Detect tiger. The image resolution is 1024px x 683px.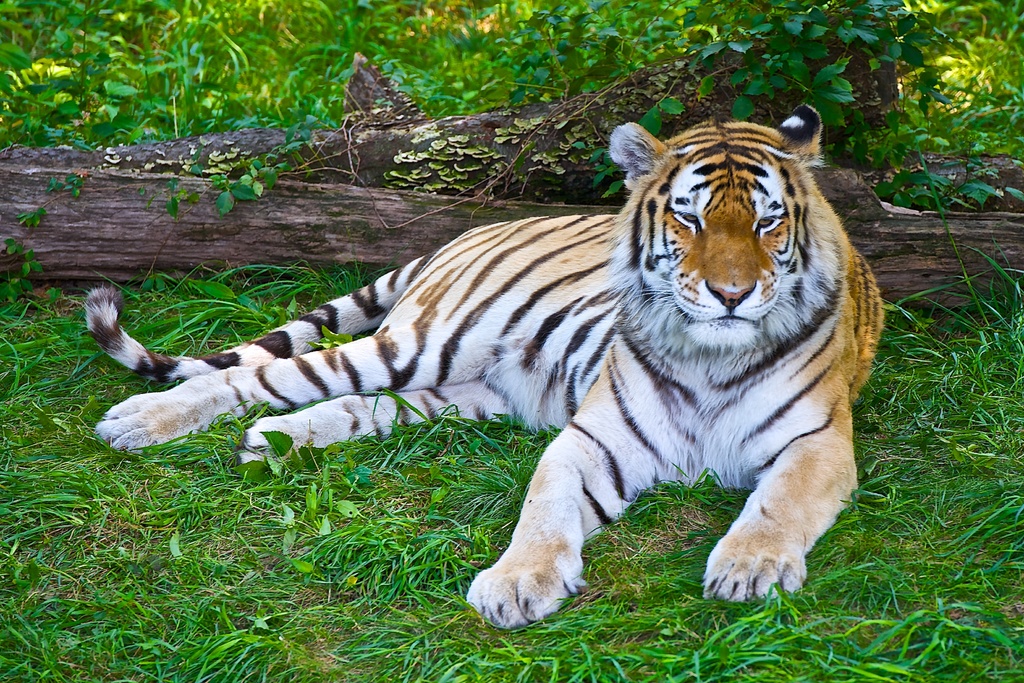
{"left": 82, "top": 99, "right": 888, "bottom": 629}.
